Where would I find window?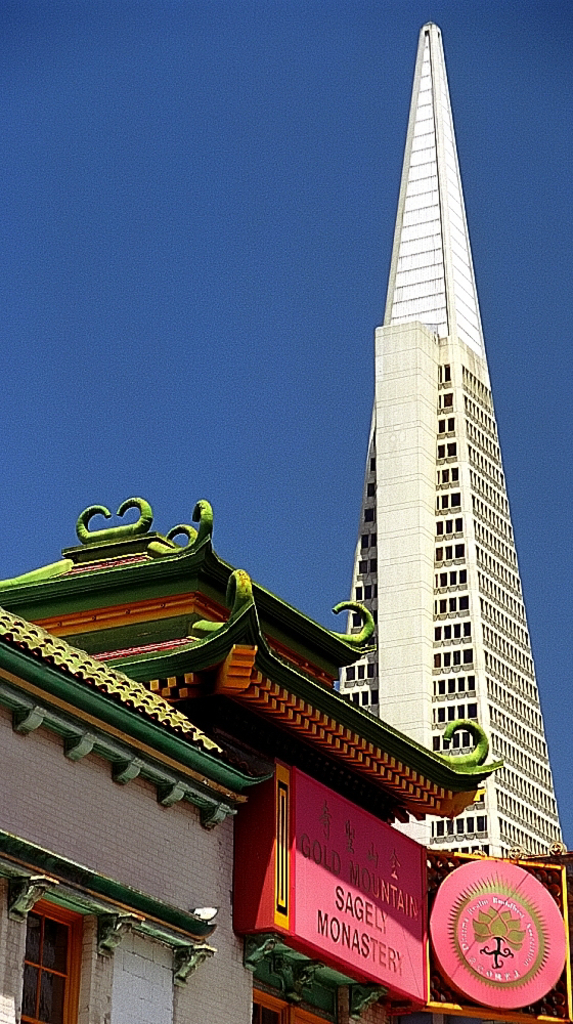
At (232, 975, 360, 1023).
